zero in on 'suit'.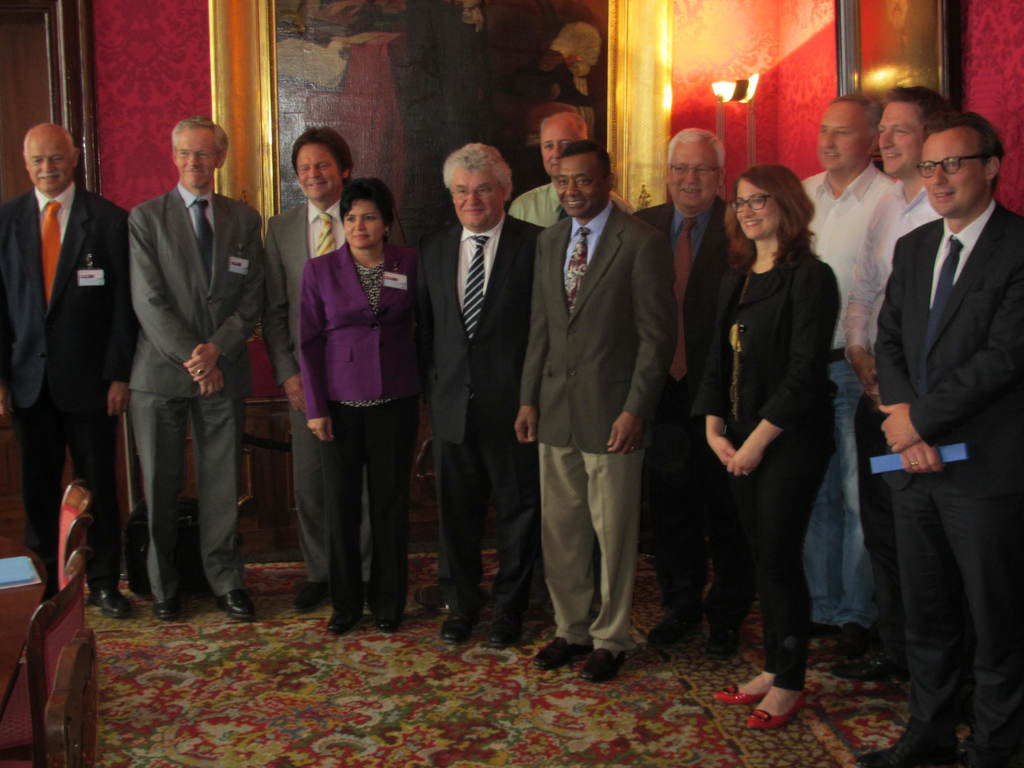
Zeroed in: (x1=118, y1=177, x2=263, y2=600).
